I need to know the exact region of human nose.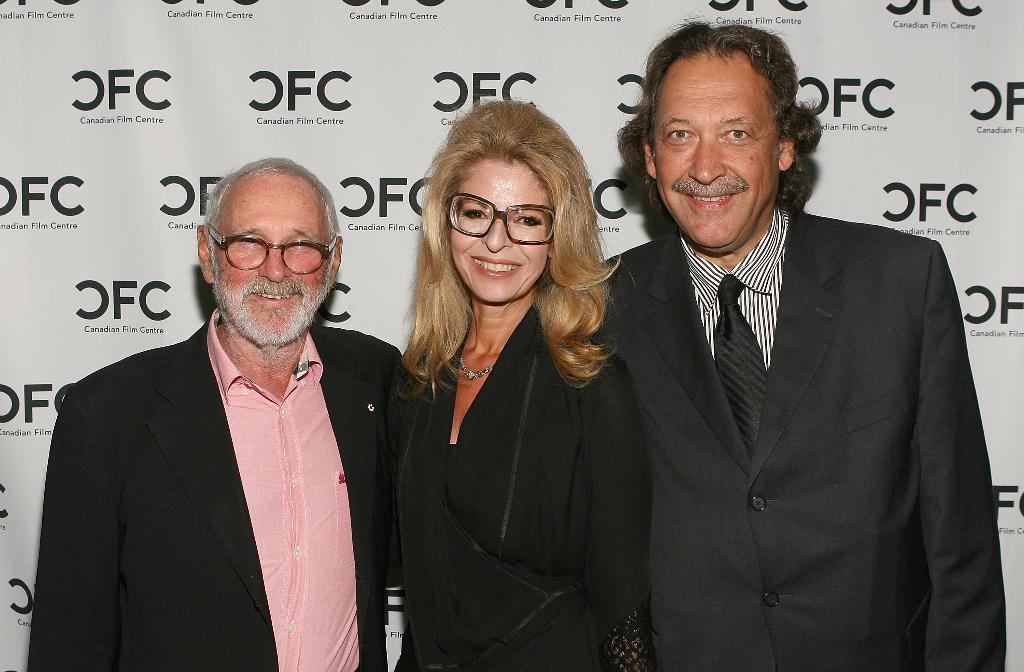
Region: Rect(481, 212, 514, 253).
